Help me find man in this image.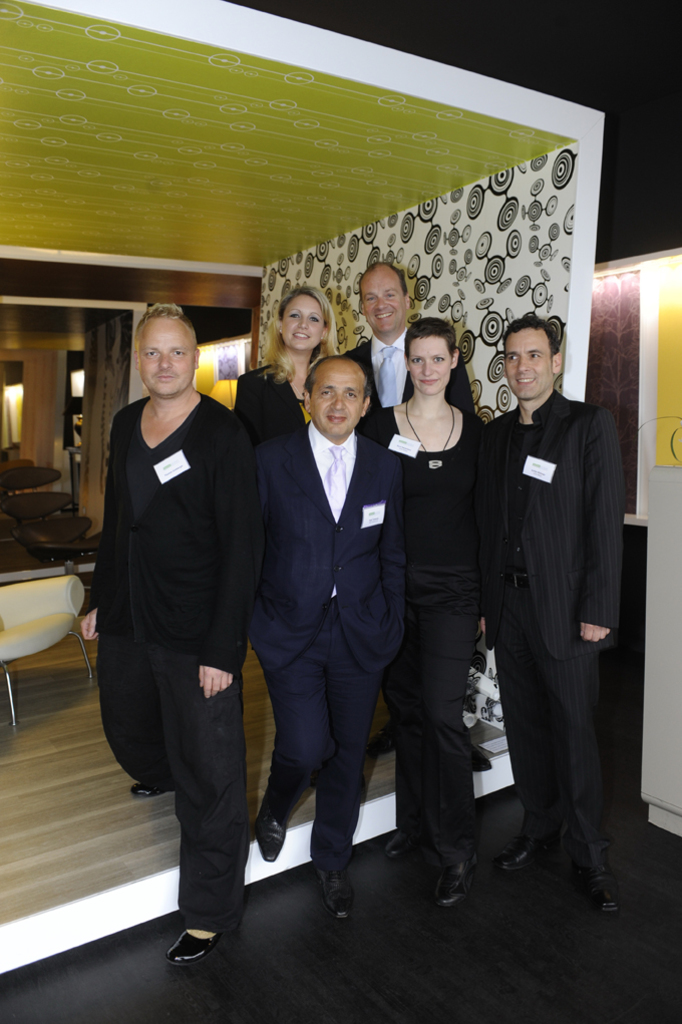
Found it: locate(254, 350, 412, 890).
